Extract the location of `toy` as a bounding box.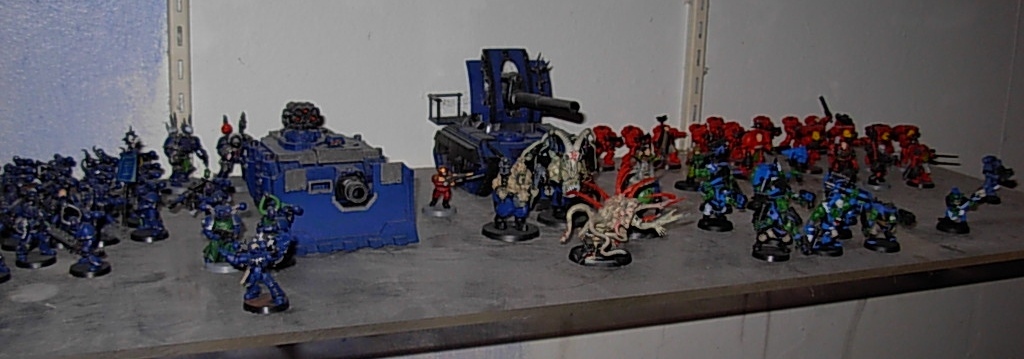
BBox(660, 114, 695, 170).
